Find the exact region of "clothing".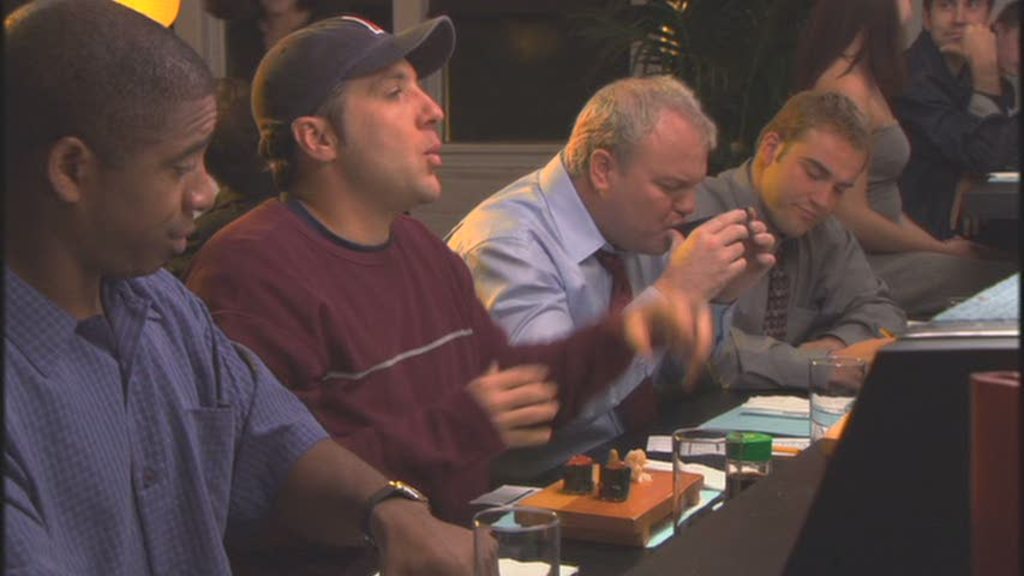
Exact region: 194 205 649 571.
